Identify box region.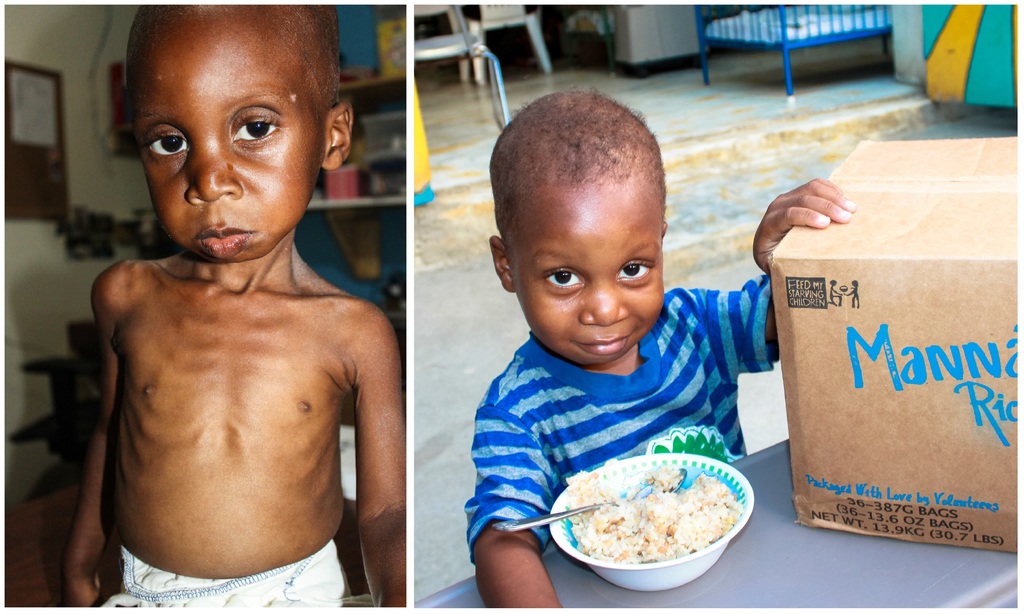
Region: BBox(325, 167, 358, 201).
